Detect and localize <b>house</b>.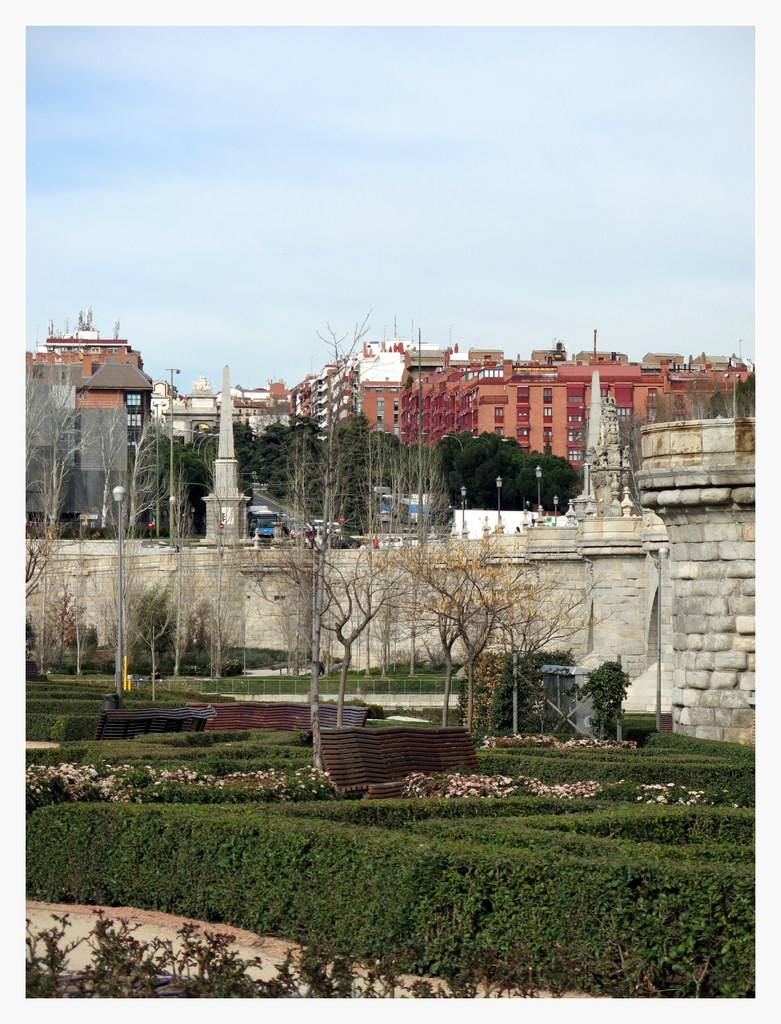
Localized at x1=150 y1=390 x2=317 y2=483.
